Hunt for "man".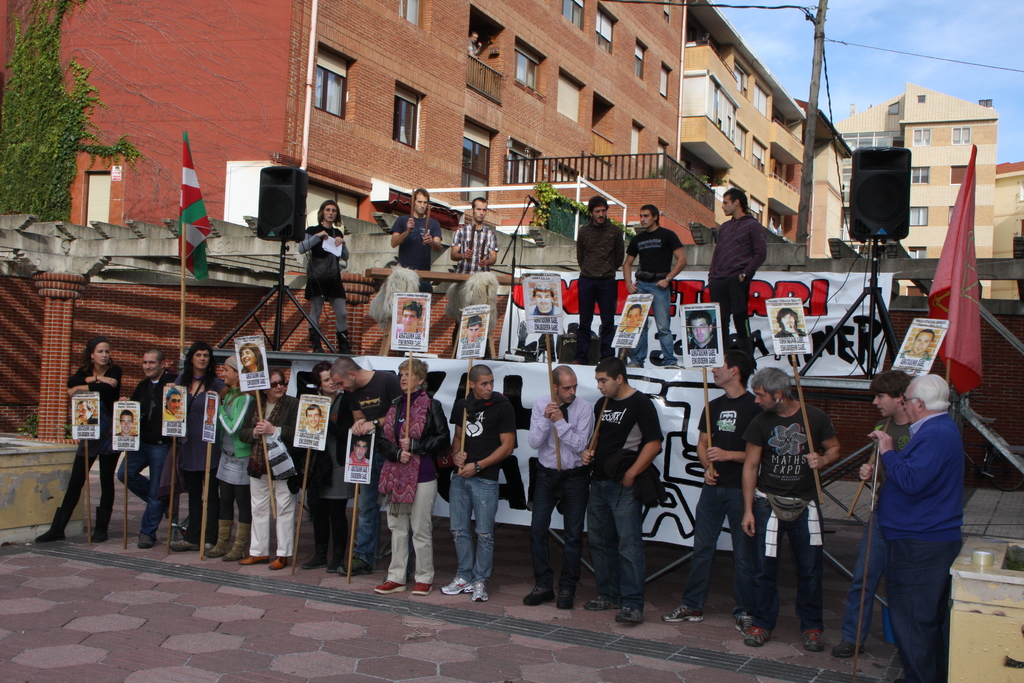
Hunted down at {"left": 525, "top": 277, "right": 561, "bottom": 317}.
